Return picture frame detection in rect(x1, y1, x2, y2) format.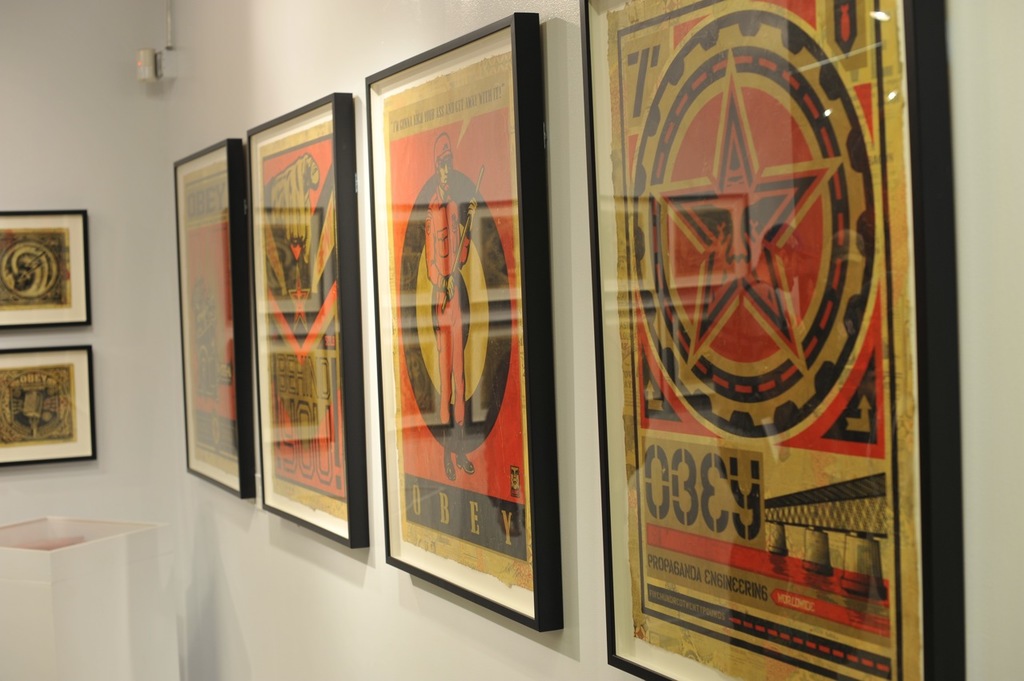
rect(366, 2, 563, 627).
